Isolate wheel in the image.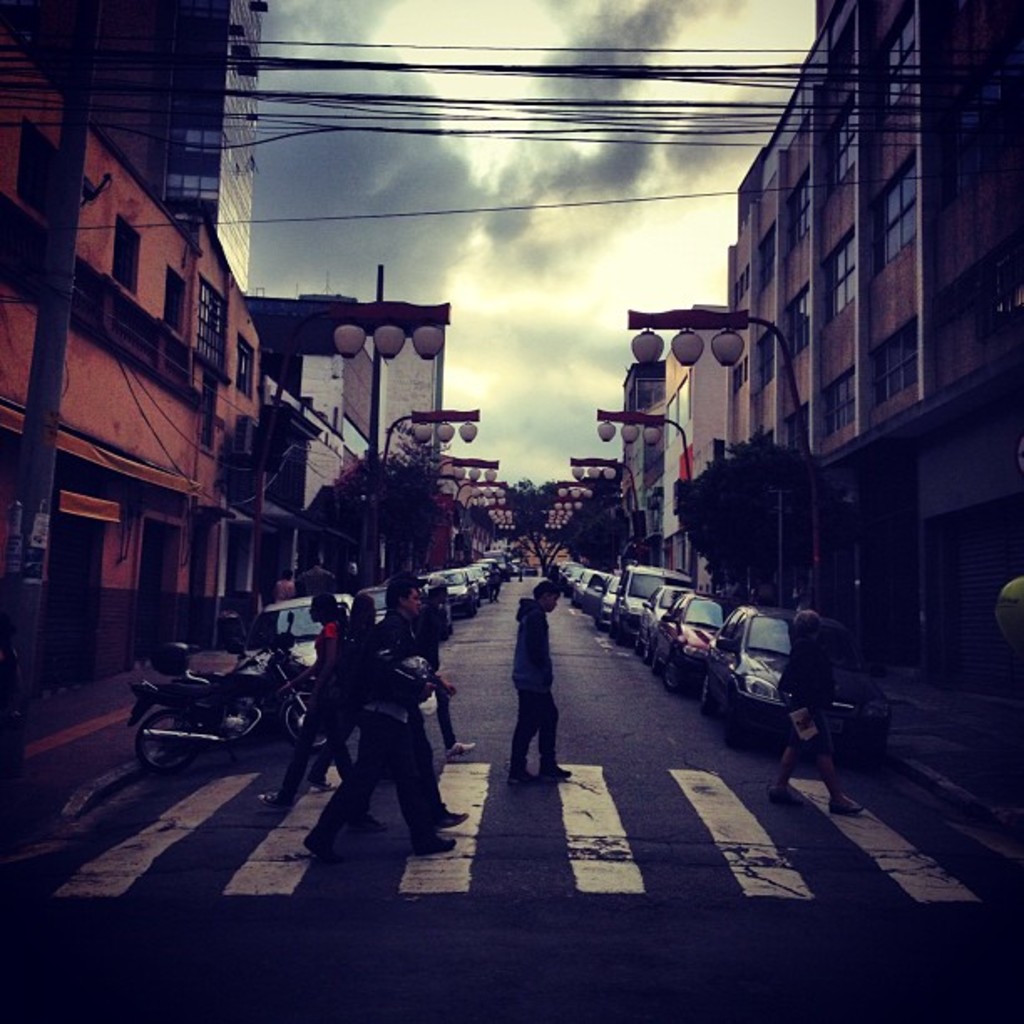
Isolated region: [661,646,683,691].
